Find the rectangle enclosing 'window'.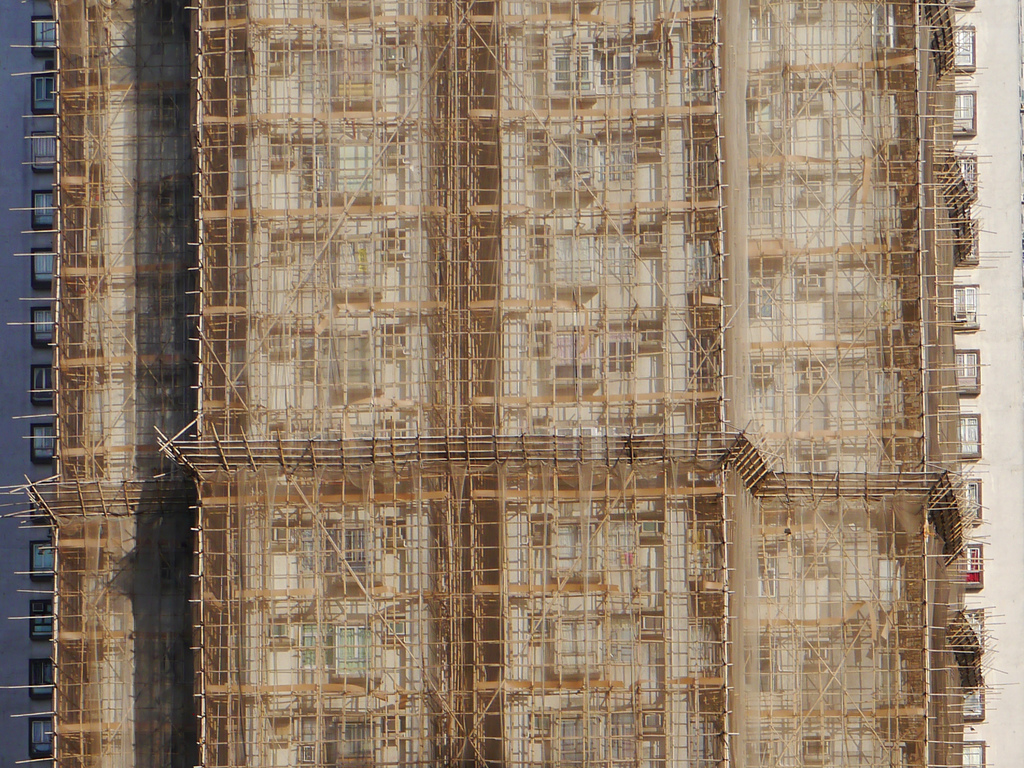
rect(963, 542, 981, 591).
